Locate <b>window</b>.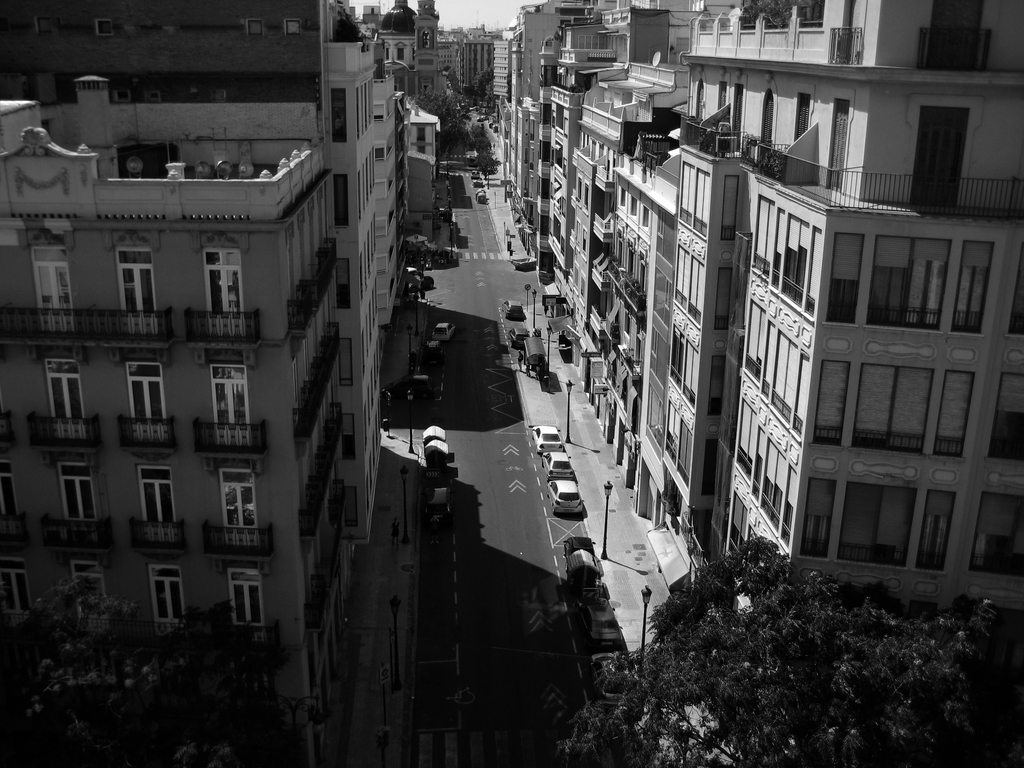
Bounding box: [x1=74, y1=563, x2=99, y2=628].
